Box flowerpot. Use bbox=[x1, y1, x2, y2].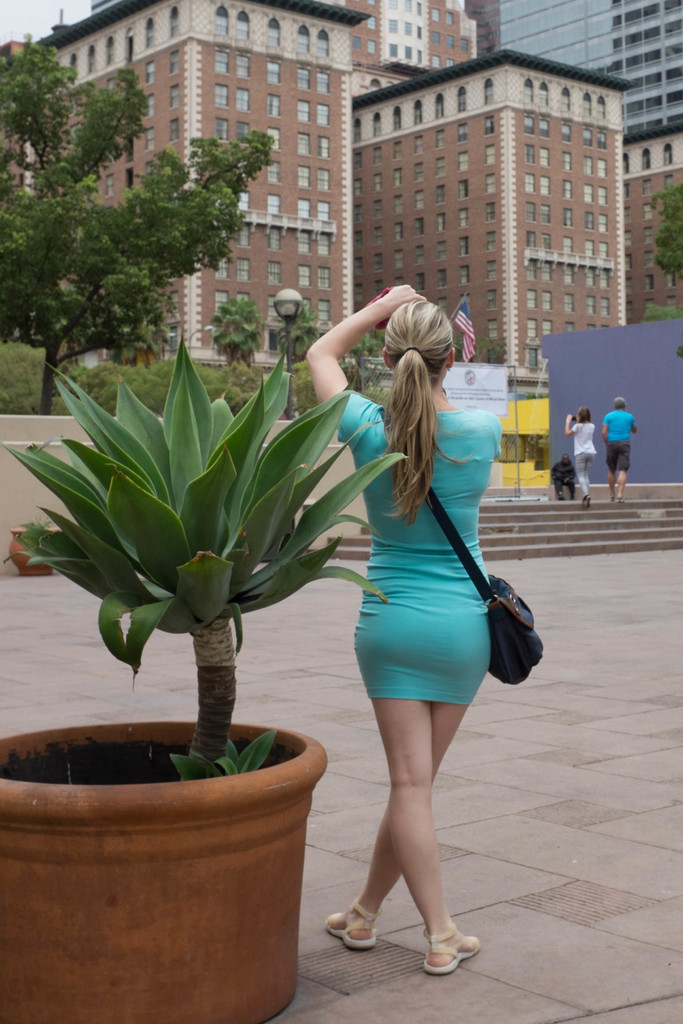
bbox=[0, 720, 331, 1023].
